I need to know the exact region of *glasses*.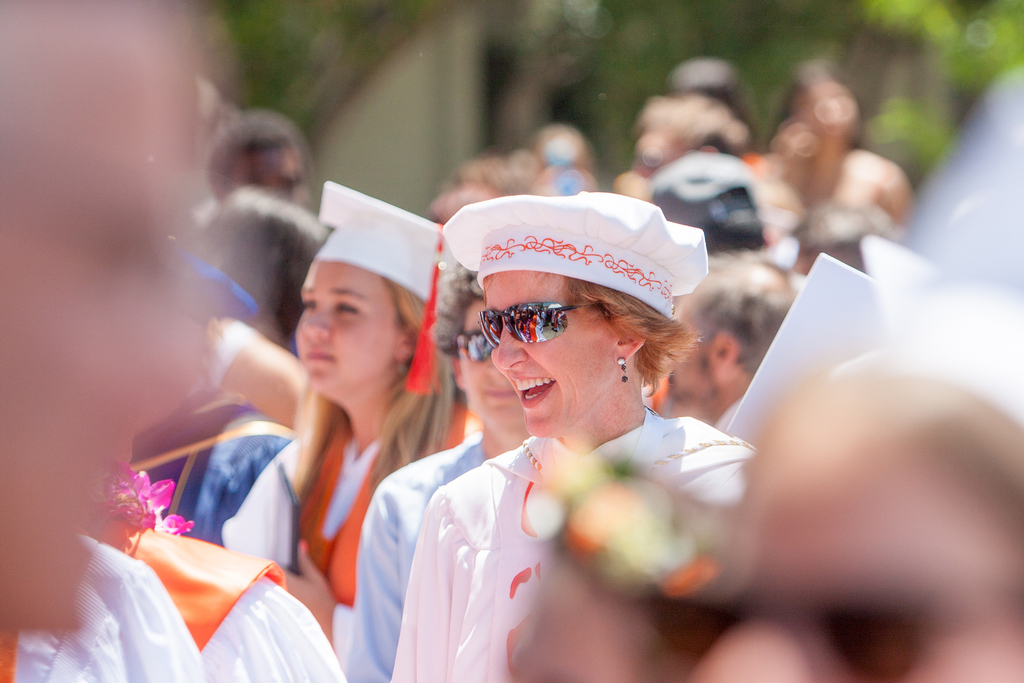
Region: x1=468, y1=300, x2=609, y2=349.
